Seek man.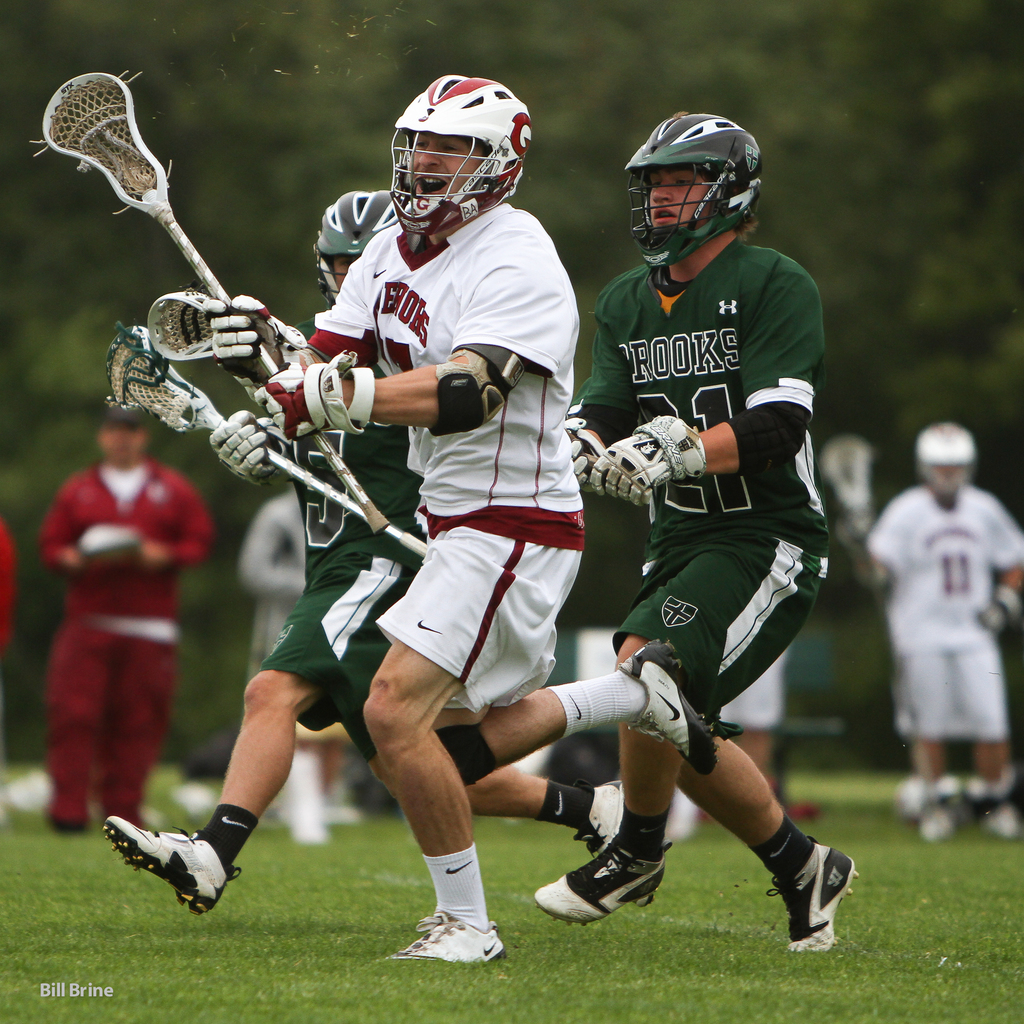
locate(0, 504, 27, 657).
